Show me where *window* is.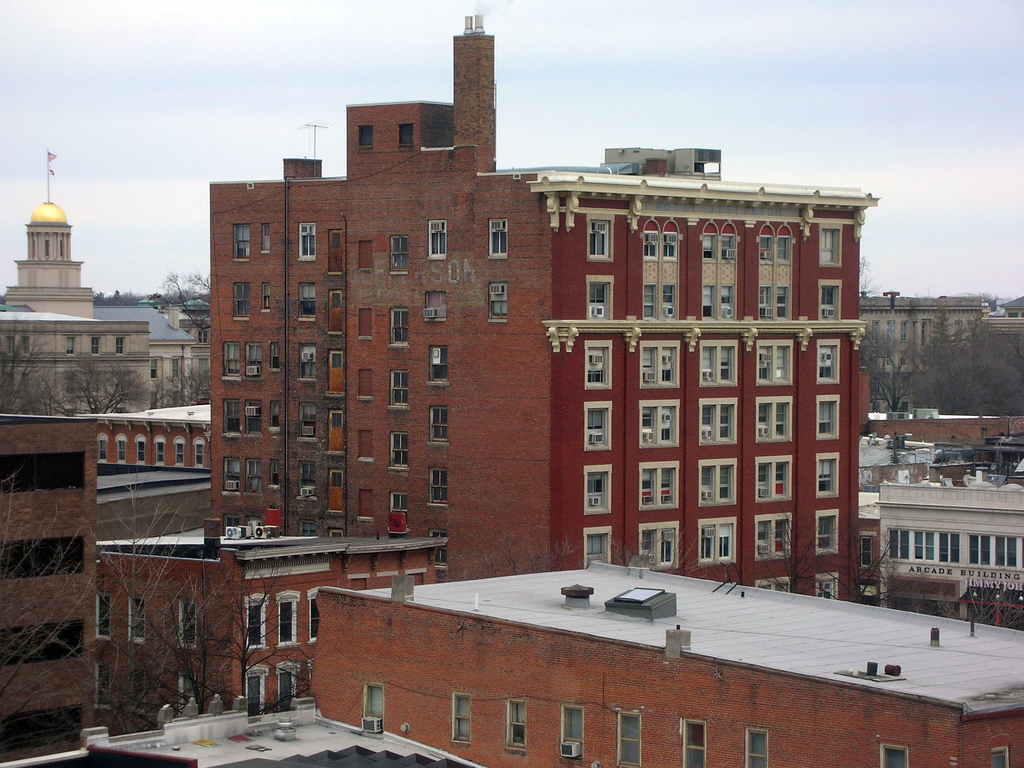
*window* is at (705,236,716,266).
